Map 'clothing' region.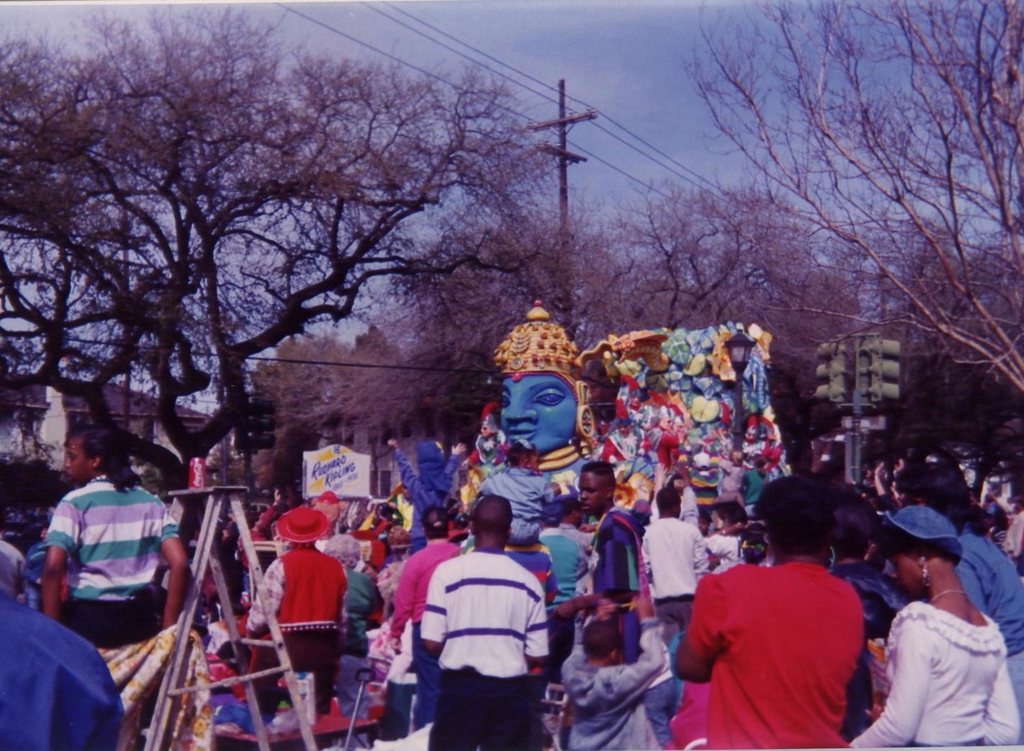
Mapped to box(593, 505, 661, 742).
